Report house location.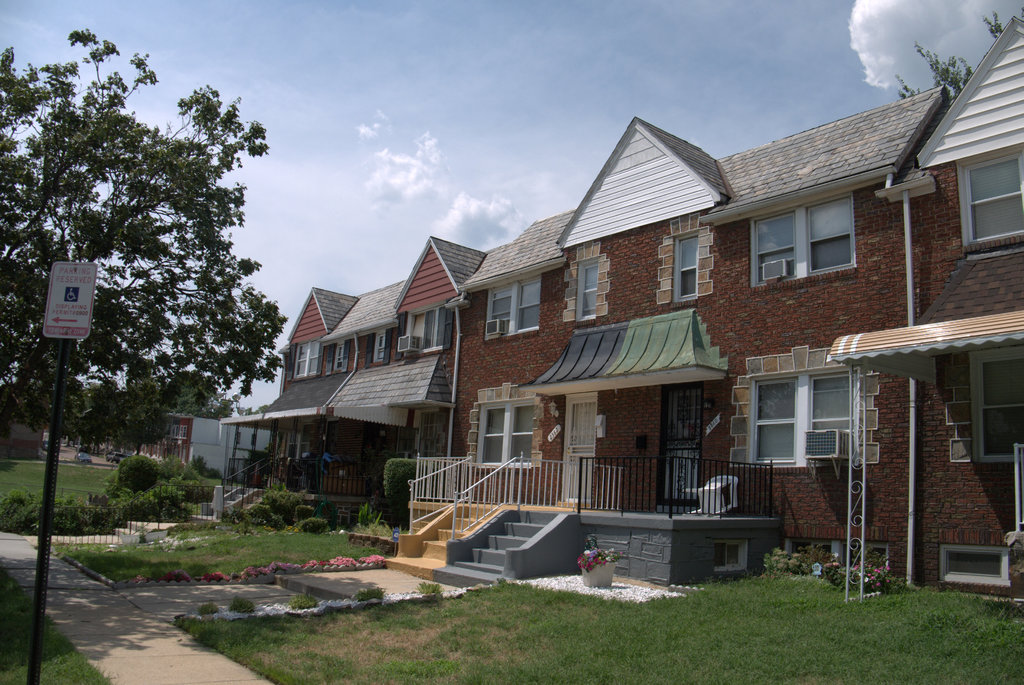
Report: <region>721, 102, 870, 563</region>.
